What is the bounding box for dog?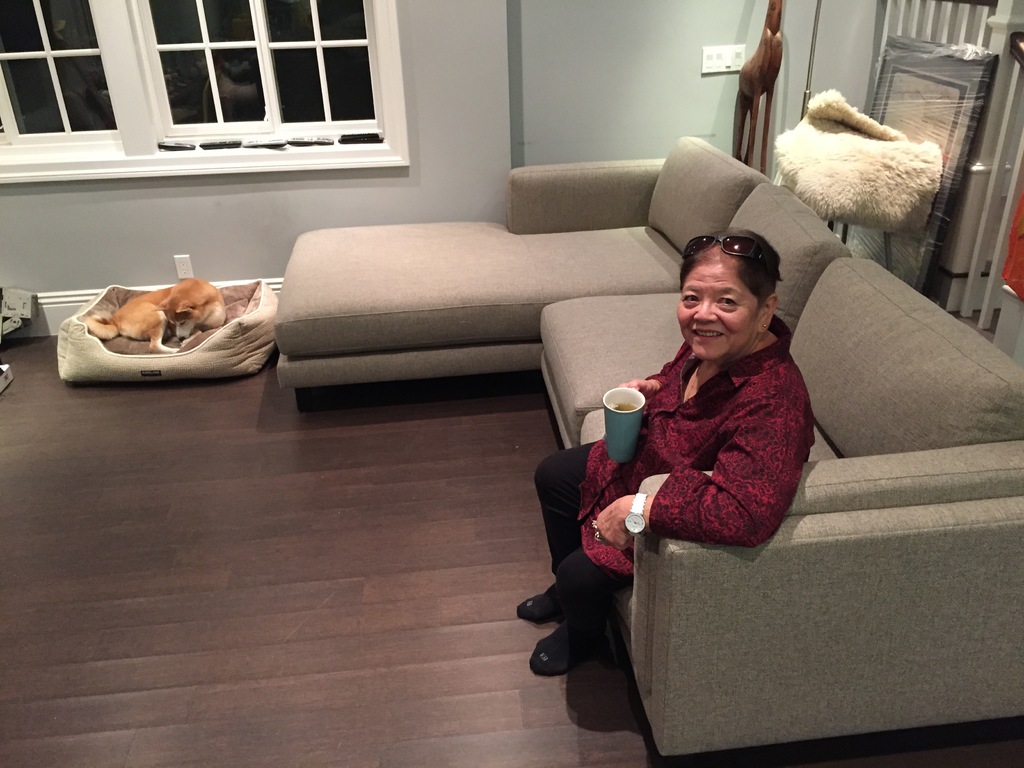
x1=80 y1=280 x2=228 y2=353.
